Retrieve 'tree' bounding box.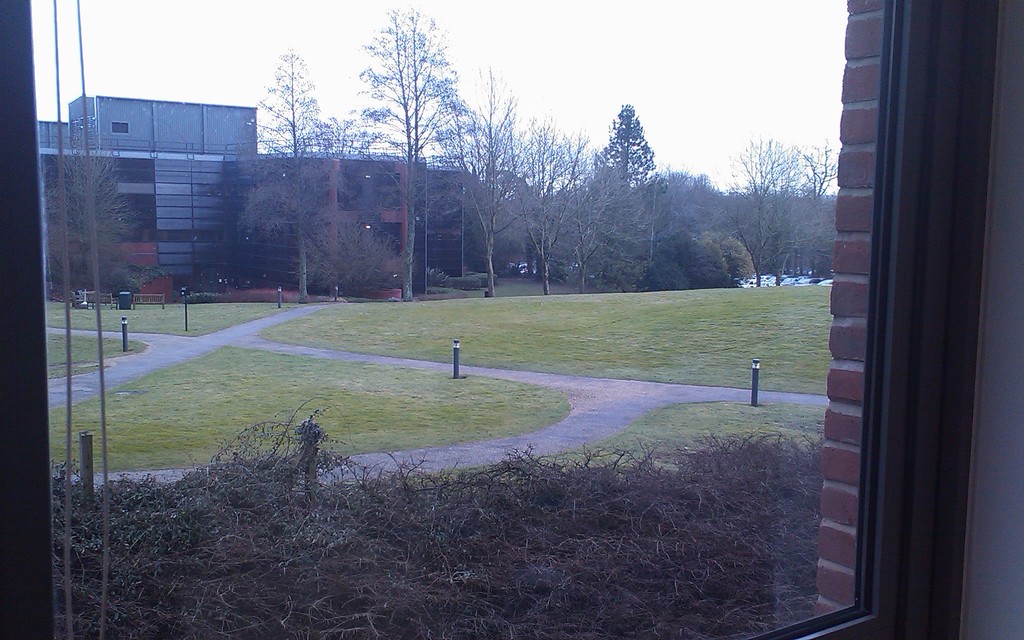
Bounding box: detection(782, 143, 842, 287).
